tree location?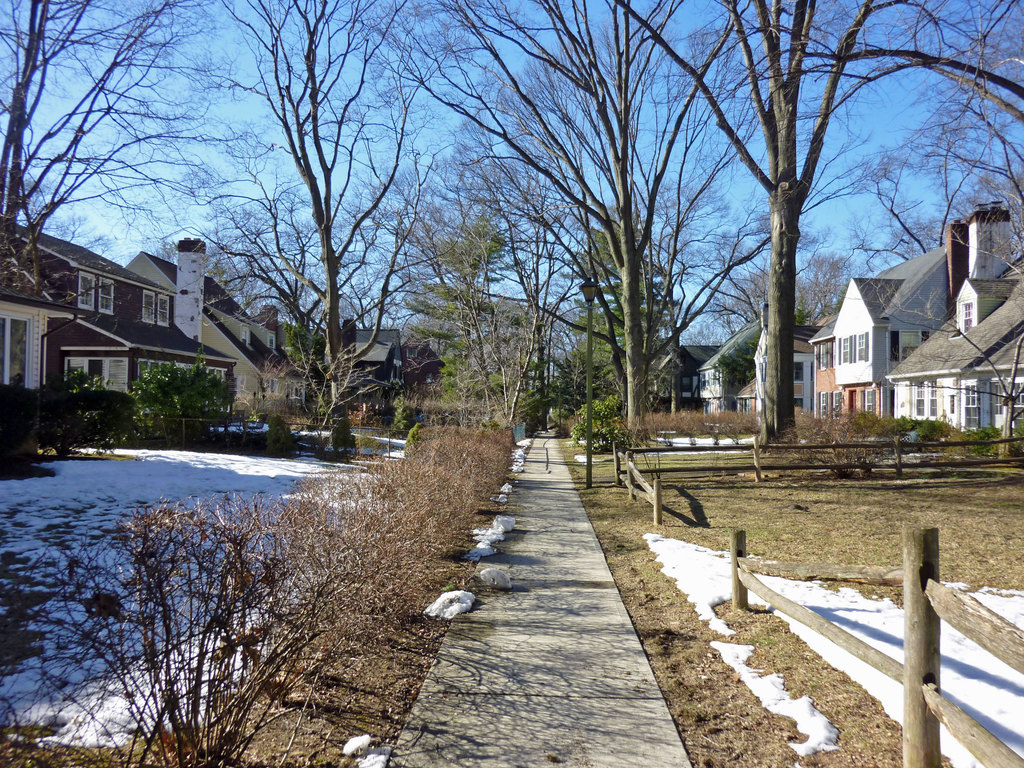
region(415, 225, 611, 428)
